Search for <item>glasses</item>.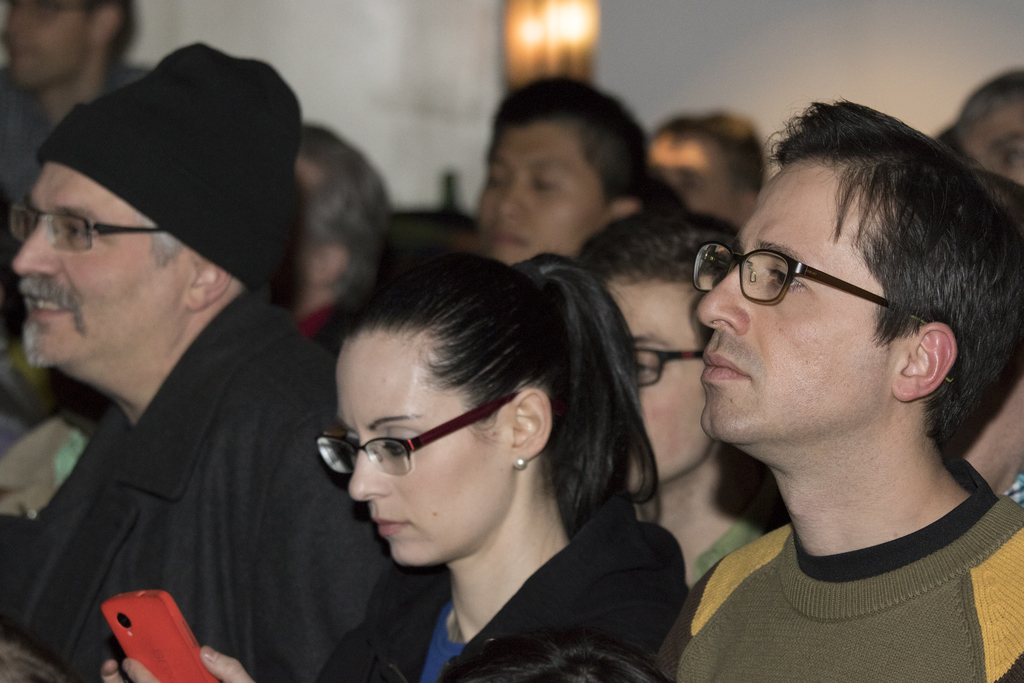
Found at bbox(631, 346, 703, 393).
